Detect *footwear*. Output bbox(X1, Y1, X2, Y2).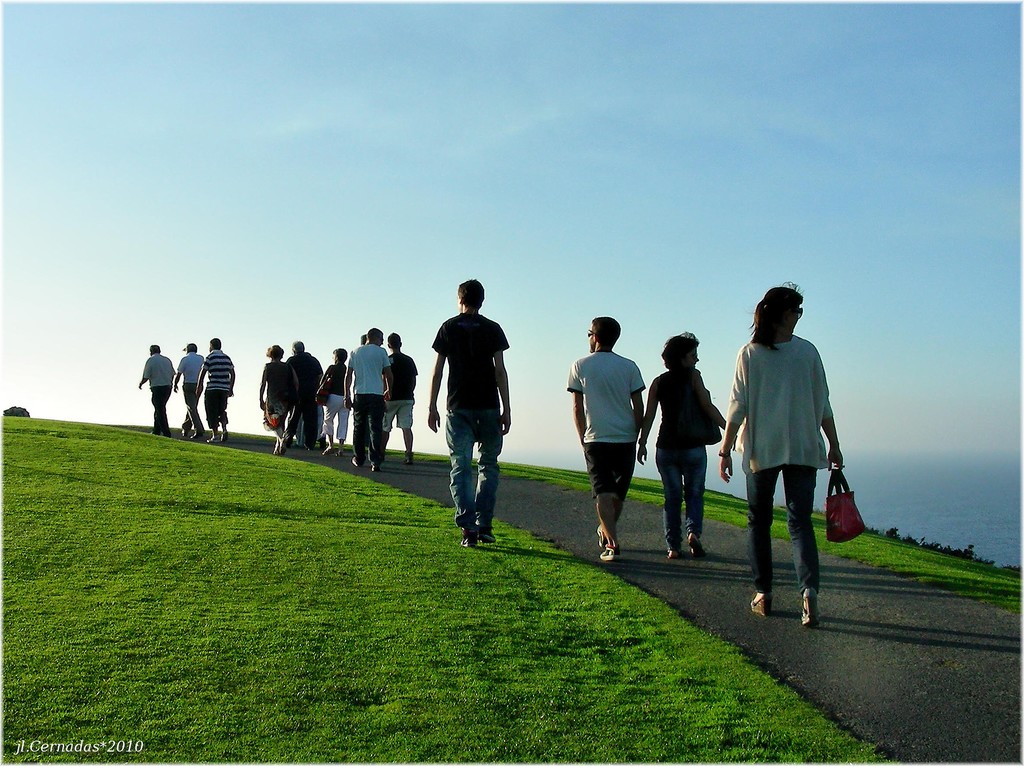
bbox(370, 467, 378, 473).
